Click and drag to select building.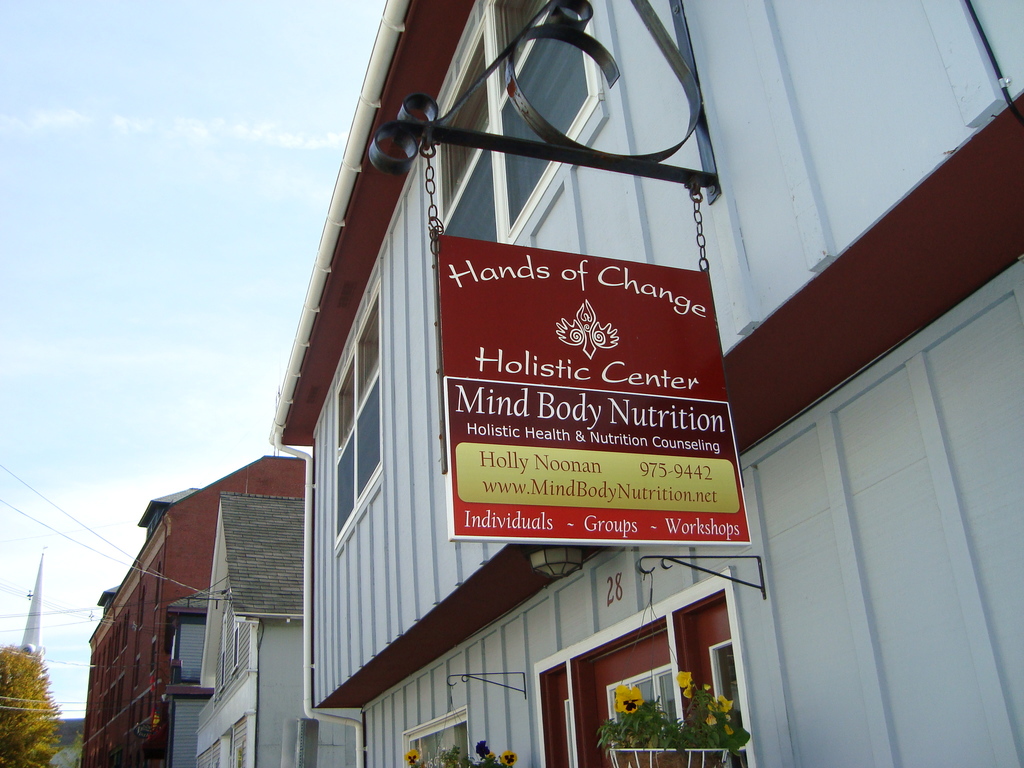
Selection: [left=81, top=457, right=303, bottom=767].
